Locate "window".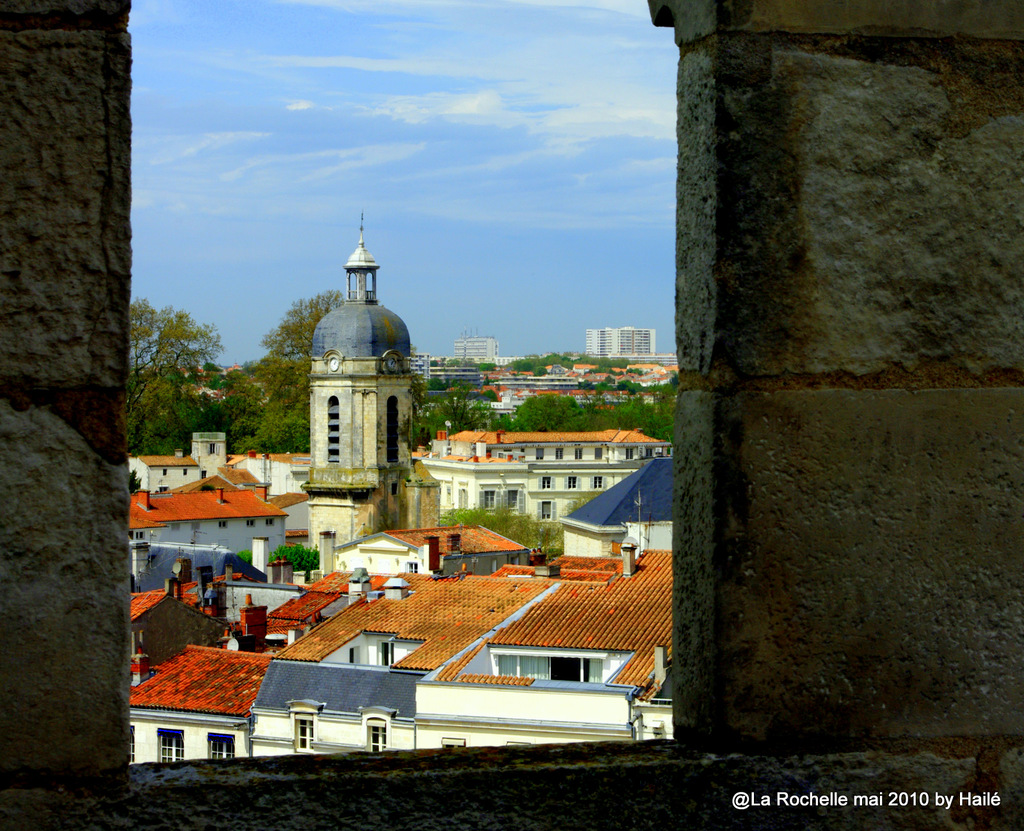
Bounding box: 536:448:545:459.
